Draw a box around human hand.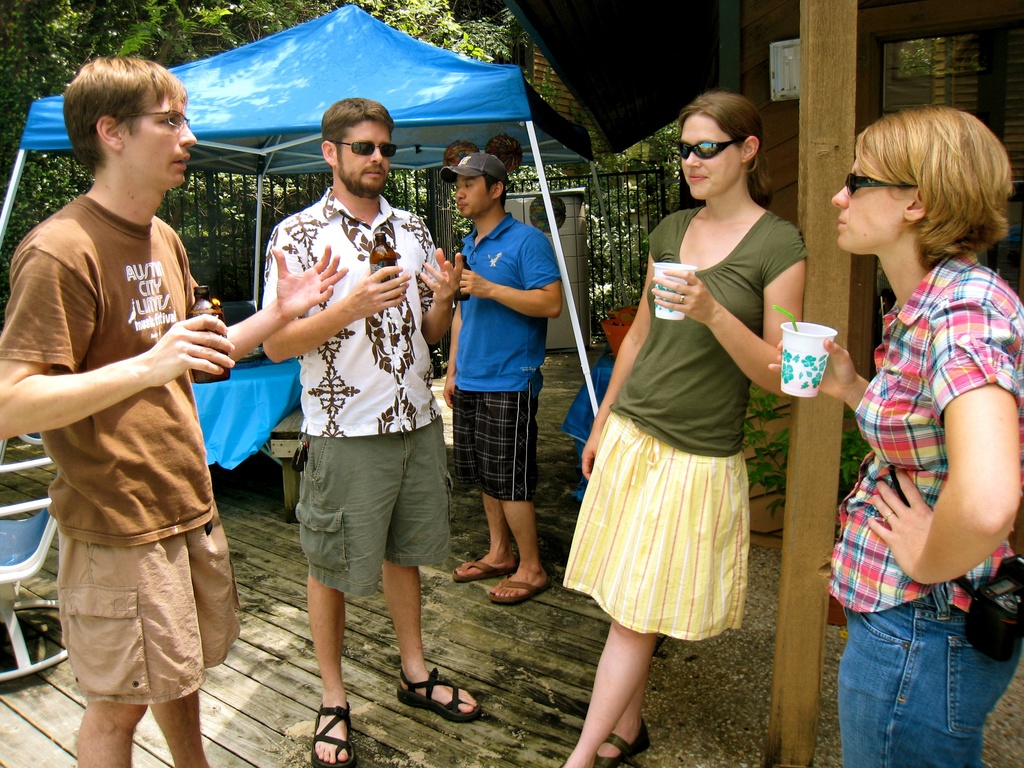
Rect(872, 468, 932, 578).
